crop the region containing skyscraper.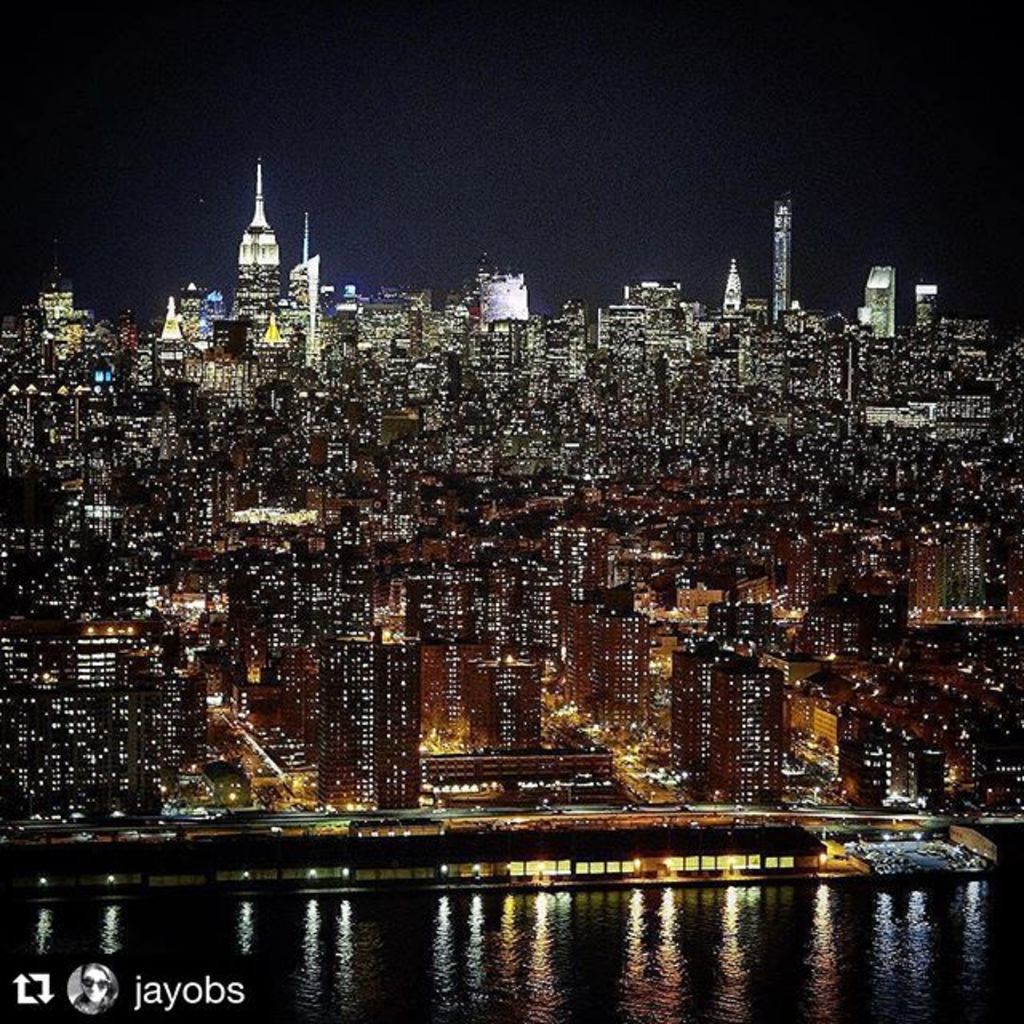
Crop region: [904, 275, 934, 331].
